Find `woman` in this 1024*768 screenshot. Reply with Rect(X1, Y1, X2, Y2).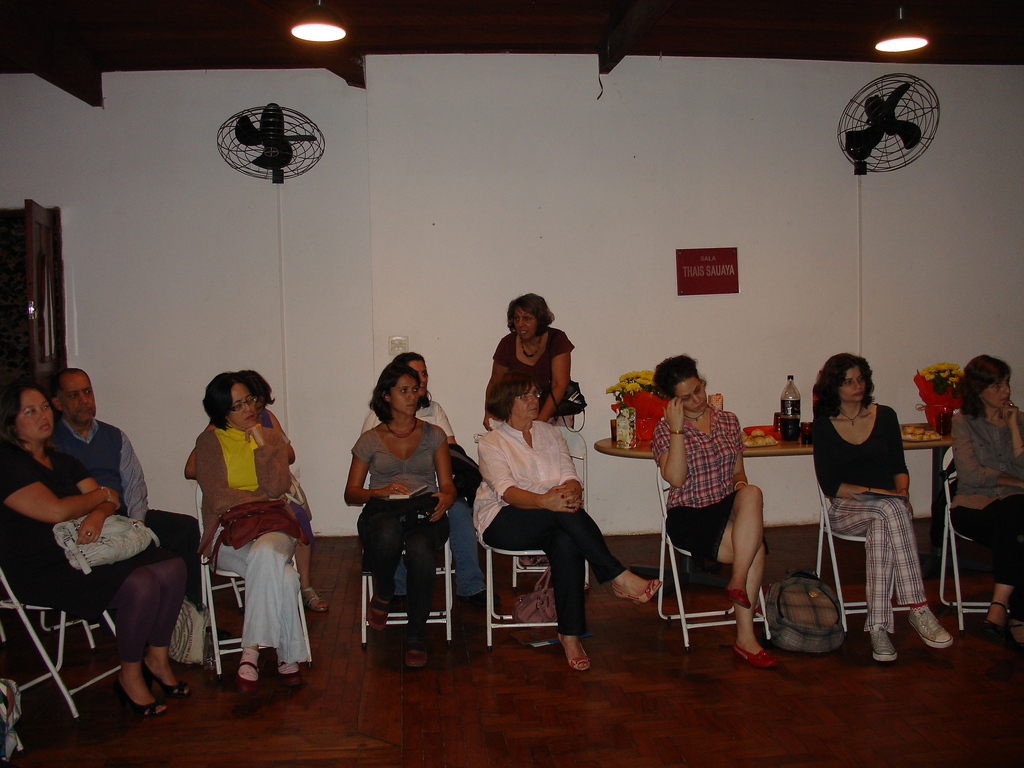
Rect(358, 341, 489, 632).
